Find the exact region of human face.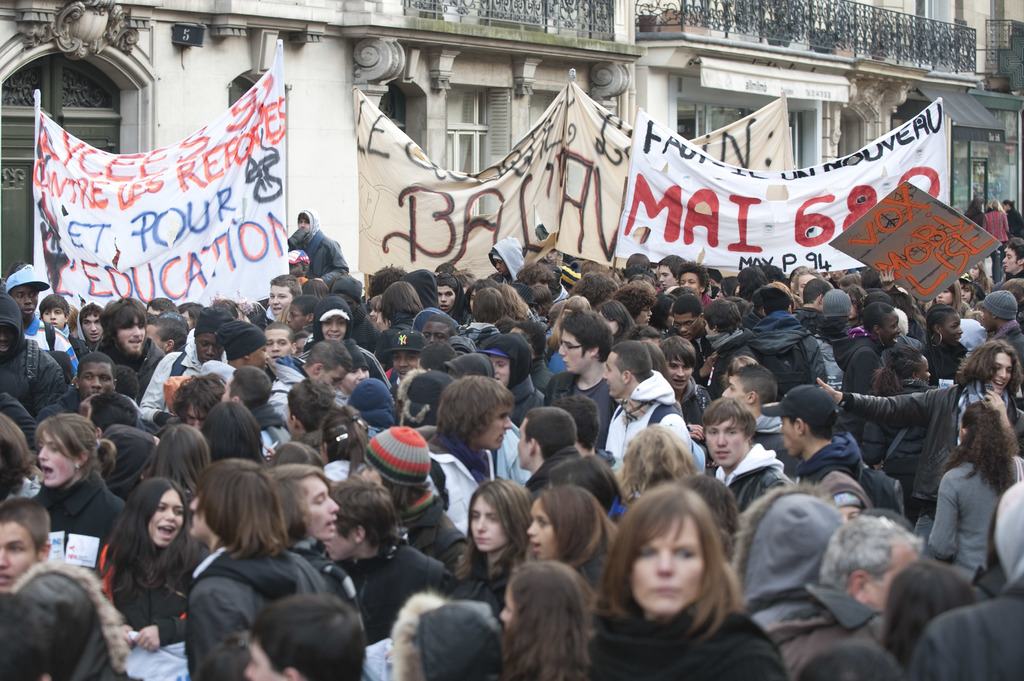
Exact region: [636,302,652,328].
